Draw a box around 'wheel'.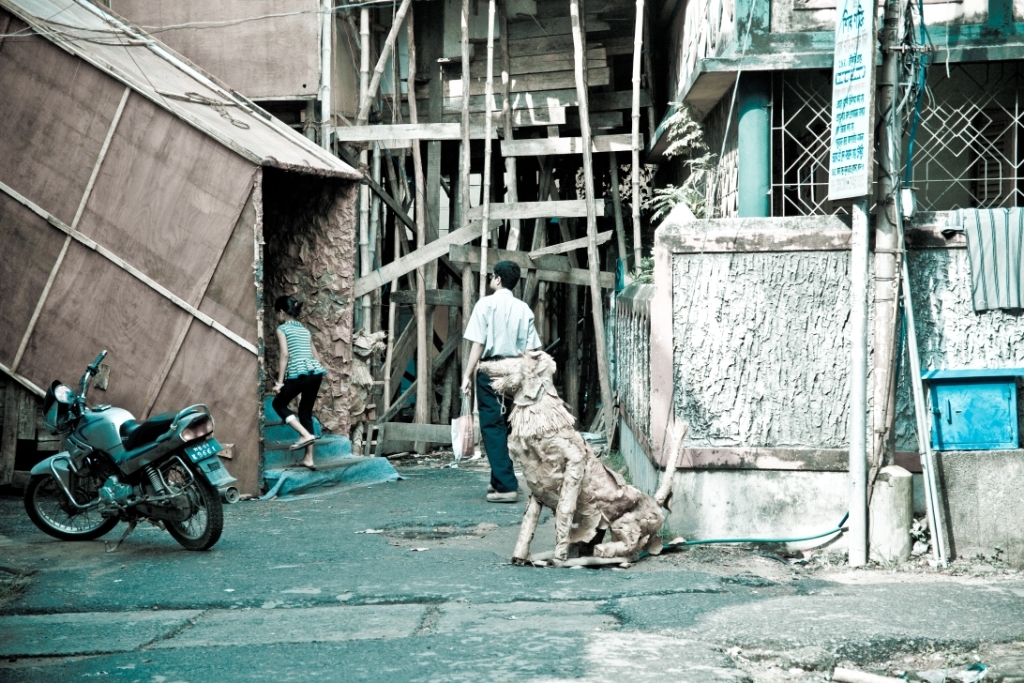
crop(162, 455, 222, 550).
